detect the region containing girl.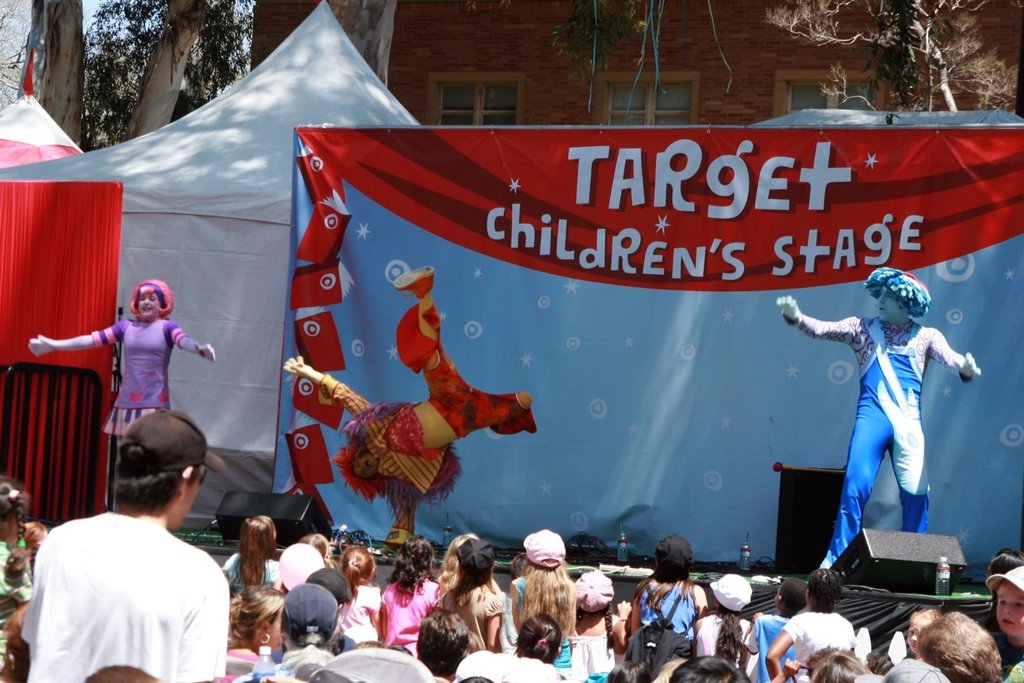
(x1=332, y1=542, x2=378, y2=648).
